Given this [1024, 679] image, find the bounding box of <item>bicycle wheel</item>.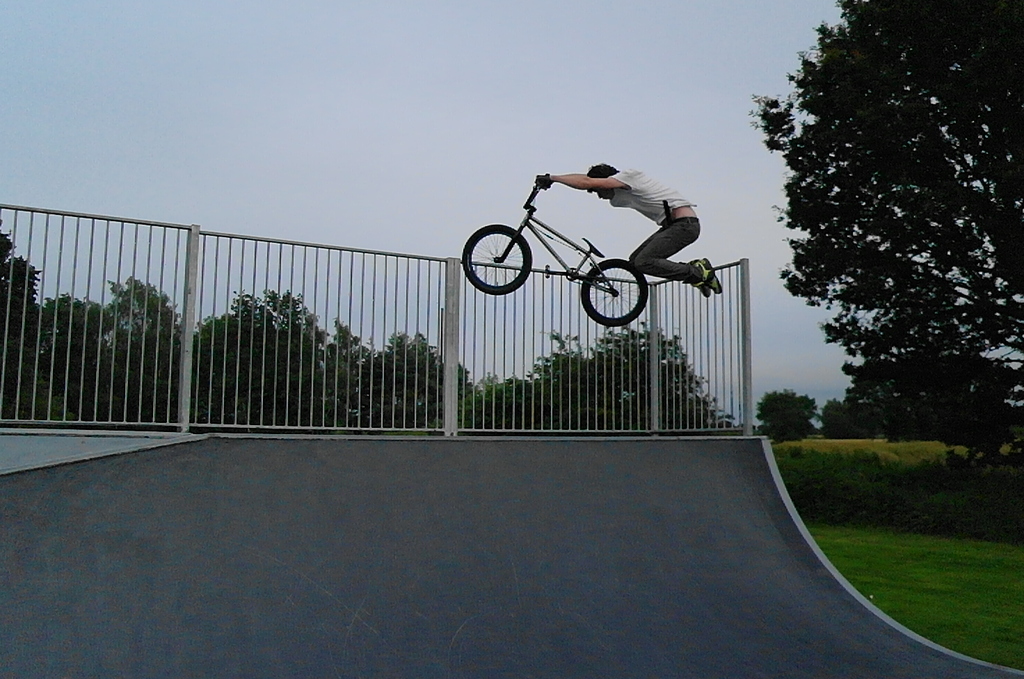
x1=460, y1=223, x2=535, y2=296.
